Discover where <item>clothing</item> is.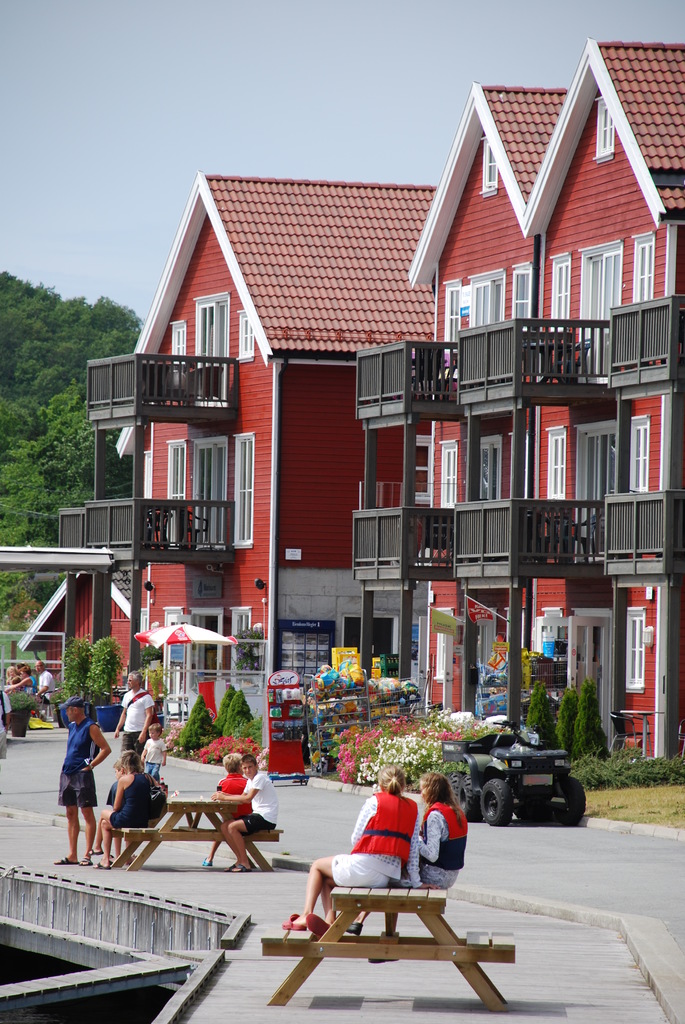
Discovered at {"x1": 336, "y1": 790, "x2": 420, "y2": 903}.
